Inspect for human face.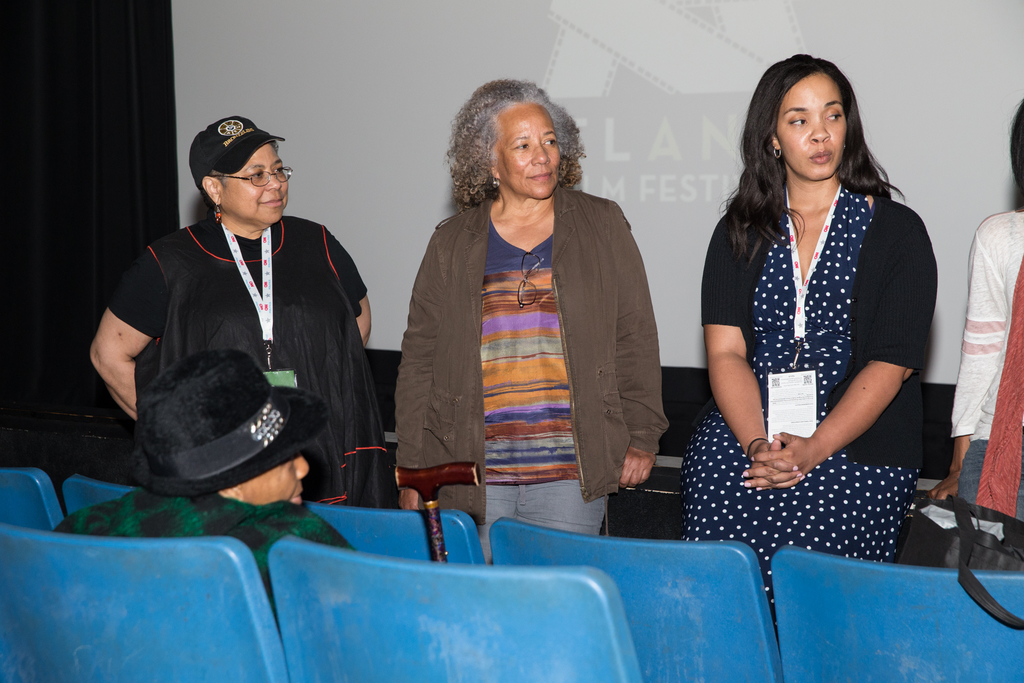
Inspection: x1=214, y1=143, x2=293, y2=224.
